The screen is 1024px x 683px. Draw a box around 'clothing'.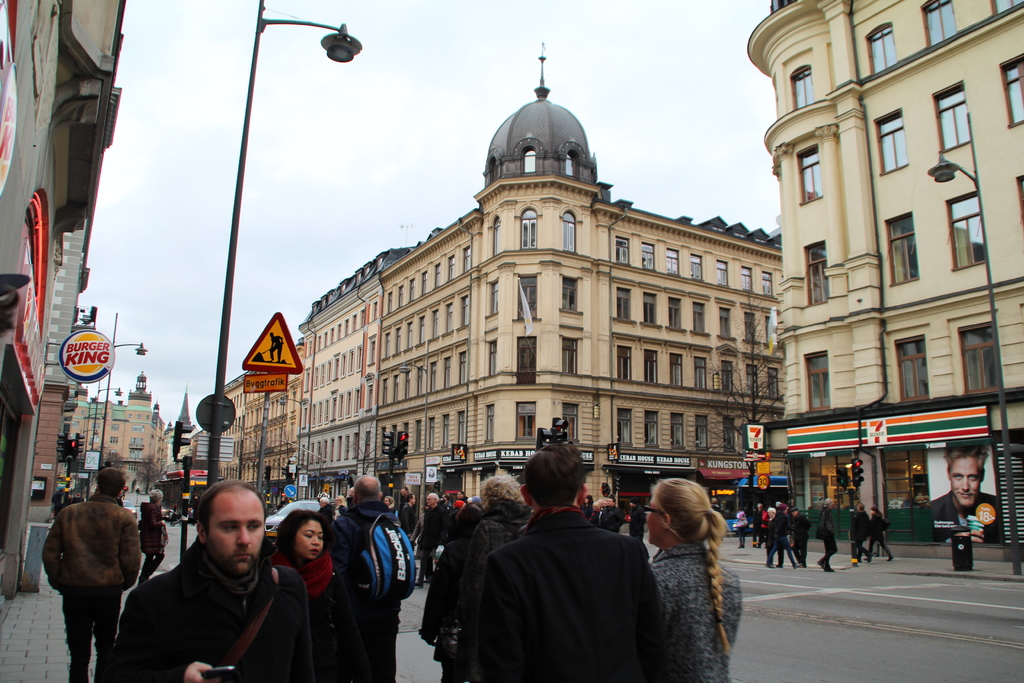
Rect(599, 504, 625, 531).
